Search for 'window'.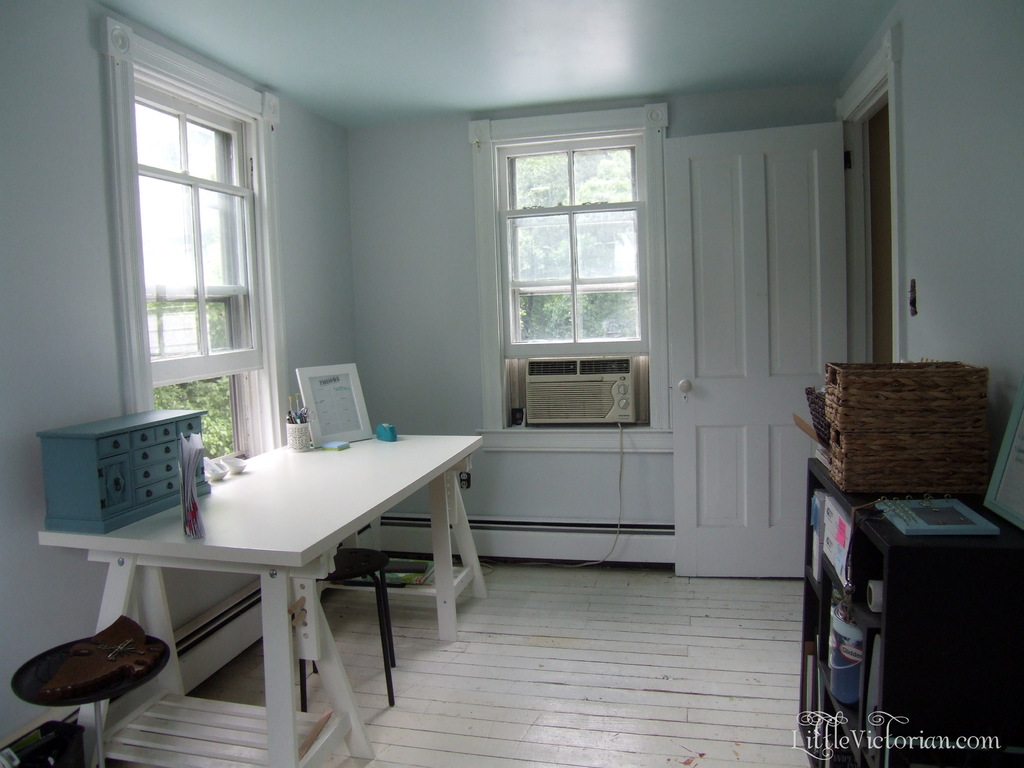
Found at [106, 13, 286, 462].
